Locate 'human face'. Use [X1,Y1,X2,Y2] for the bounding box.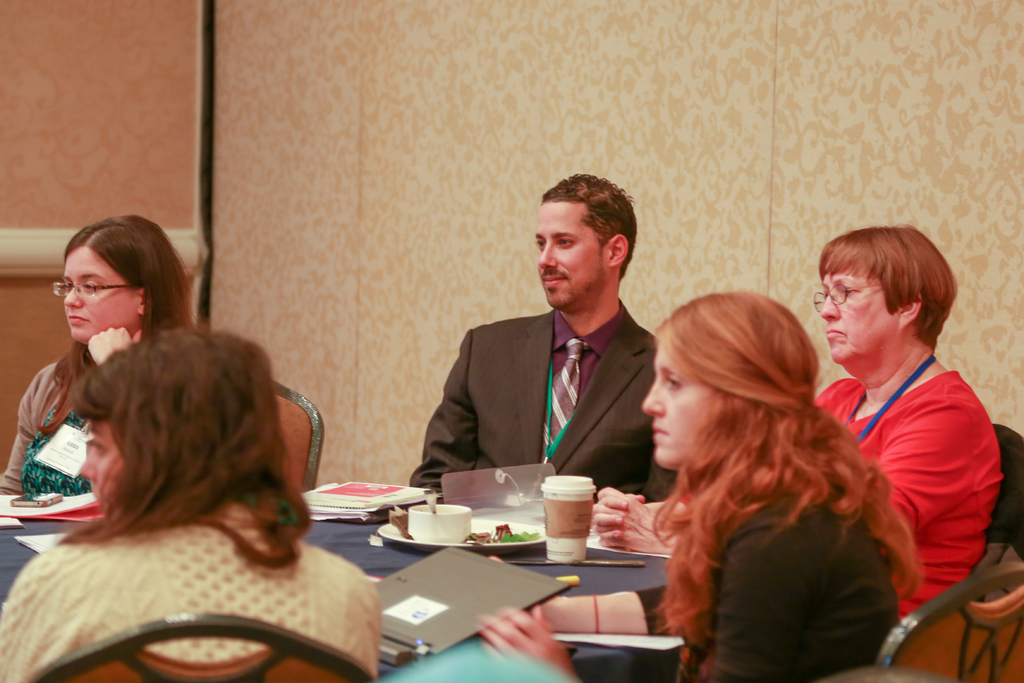
[641,335,719,470].
